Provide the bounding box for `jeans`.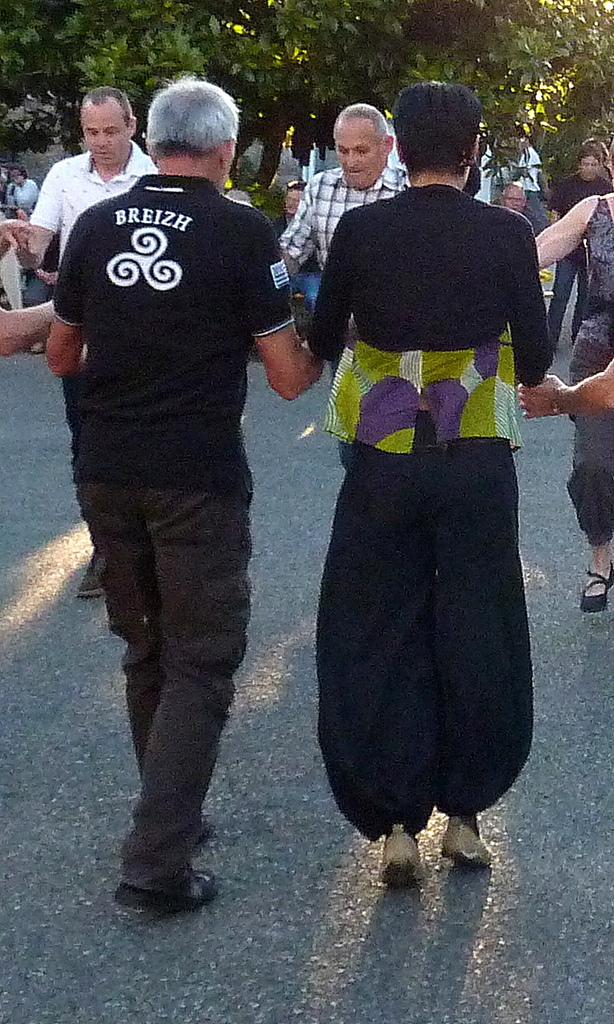
Rect(545, 263, 584, 339).
